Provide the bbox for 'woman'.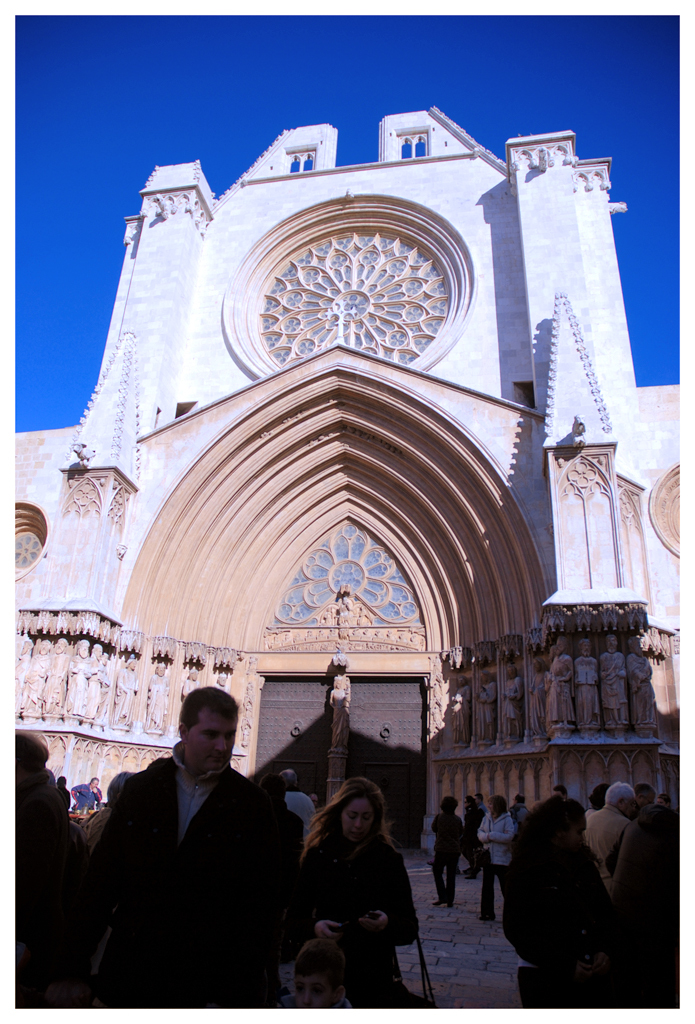
427,795,464,909.
